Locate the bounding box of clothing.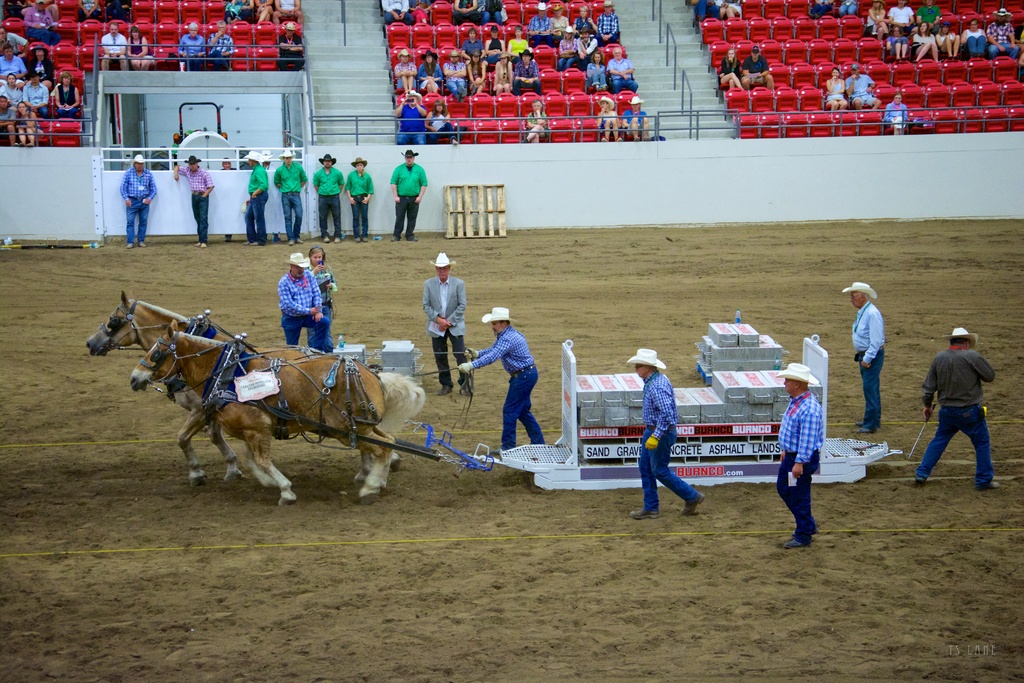
Bounding box: 913:0:941:25.
